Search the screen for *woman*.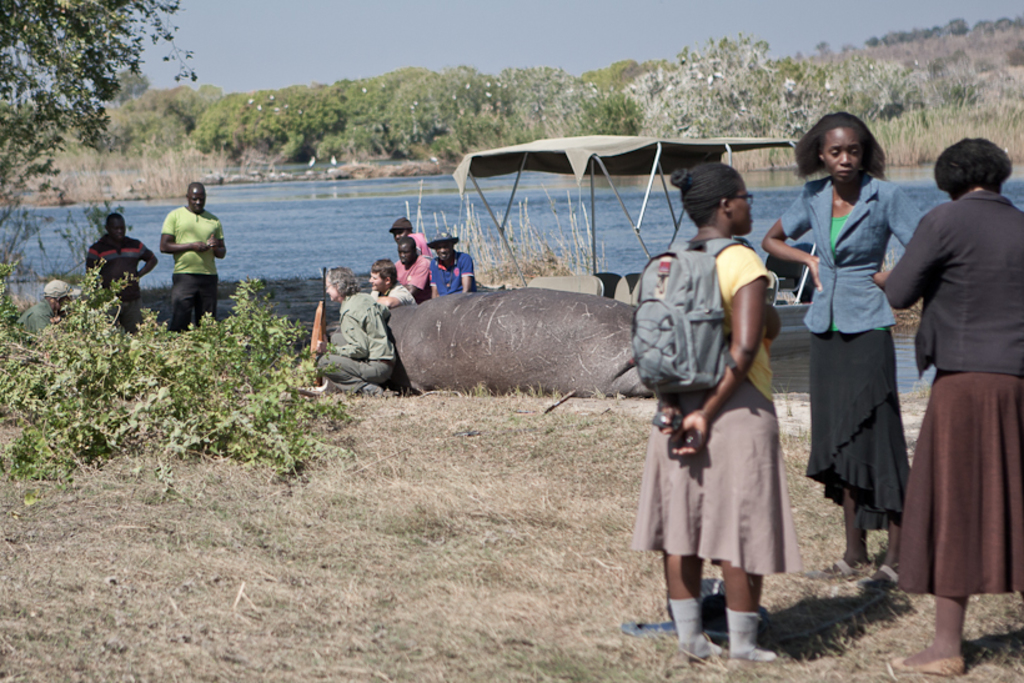
Found at pyautogui.locateOnScreen(887, 139, 1023, 669).
